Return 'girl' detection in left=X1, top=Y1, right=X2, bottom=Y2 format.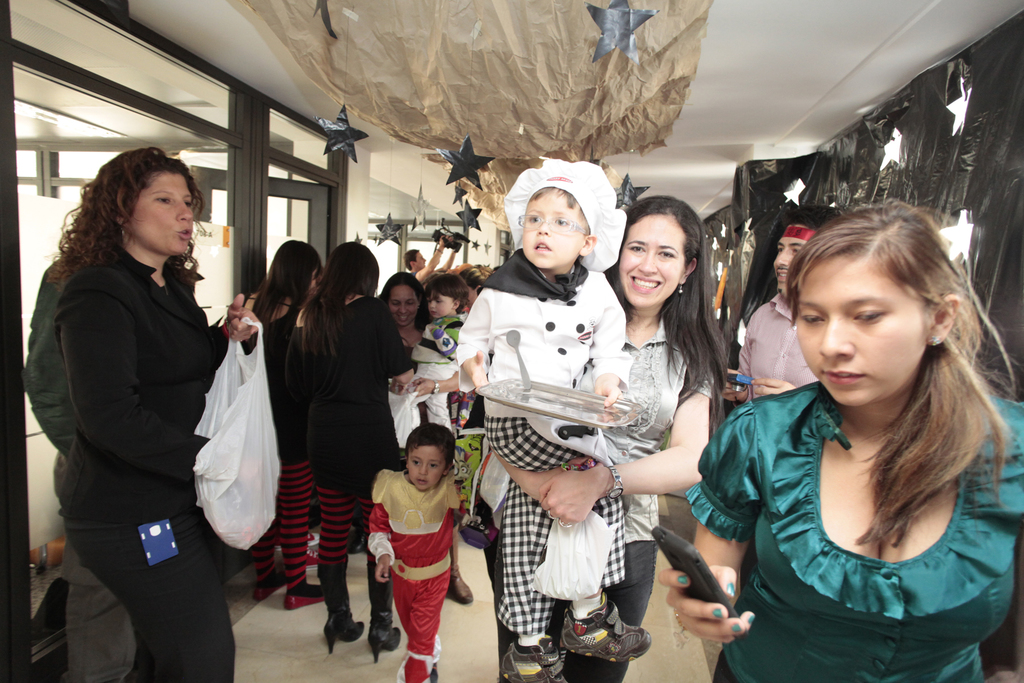
left=455, top=154, right=649, bottom=682.
